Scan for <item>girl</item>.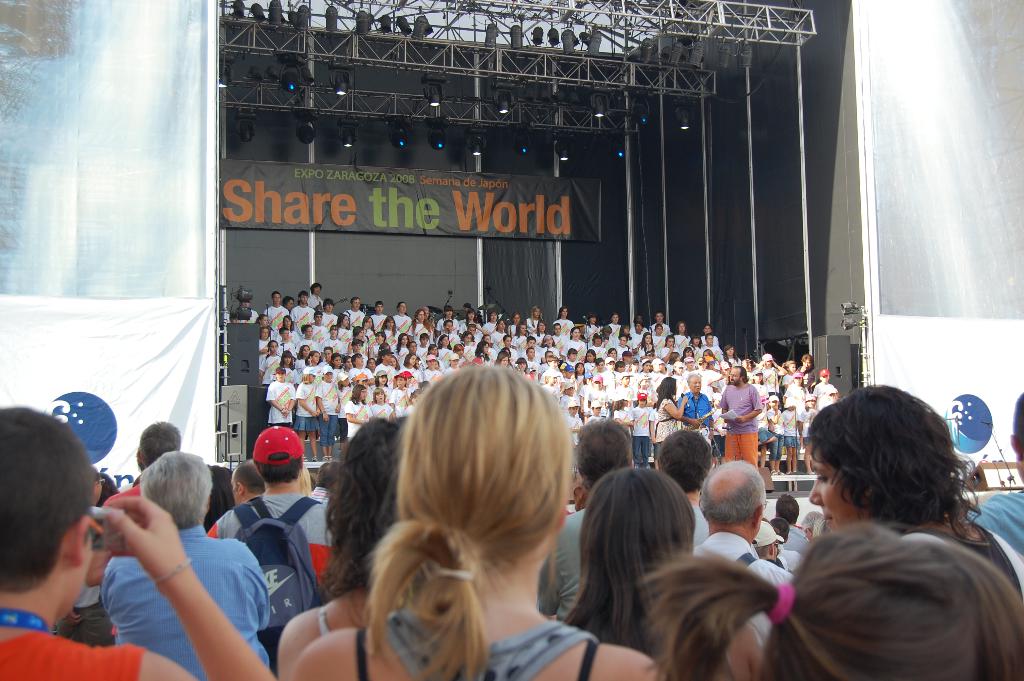
Scan result: x1=671, y1=363, x2=685, y2=377.
